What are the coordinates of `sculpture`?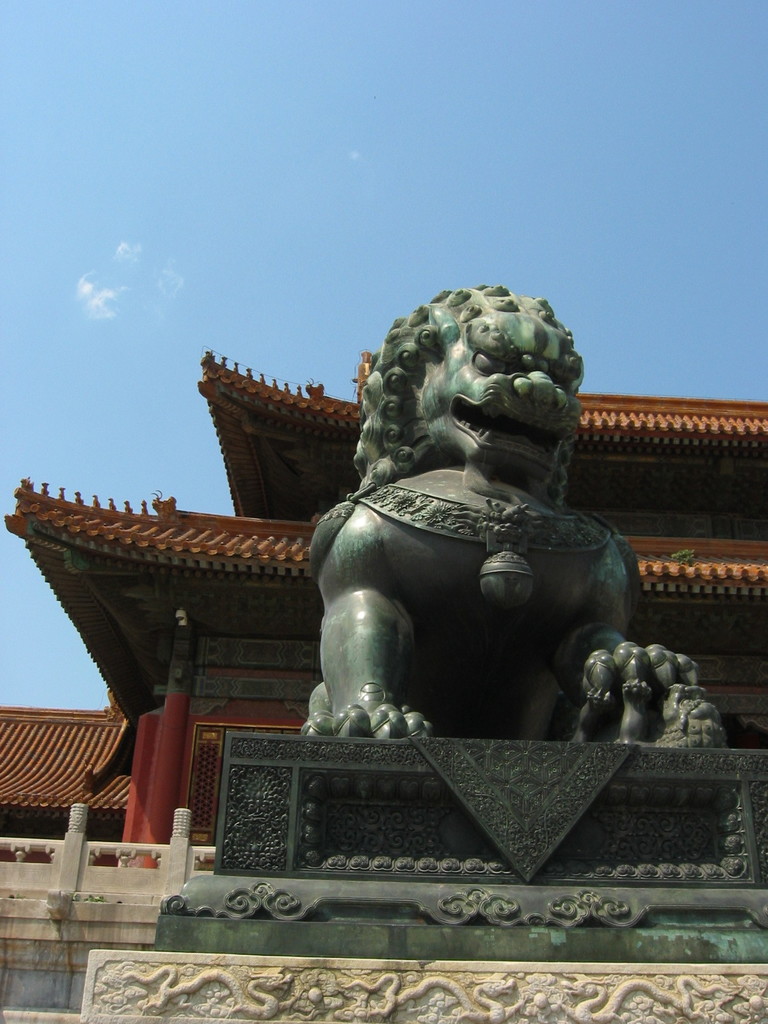
crop(255, 287, 650, 780).
